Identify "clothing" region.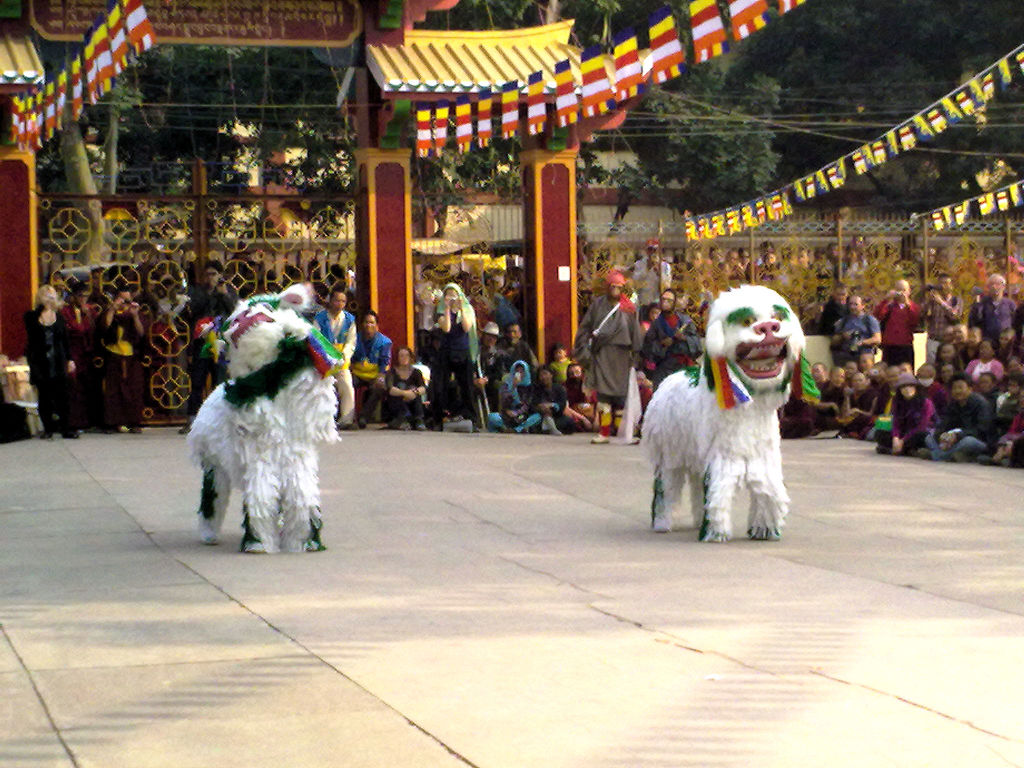
Region: select_region(544, 344, 564, 409).
